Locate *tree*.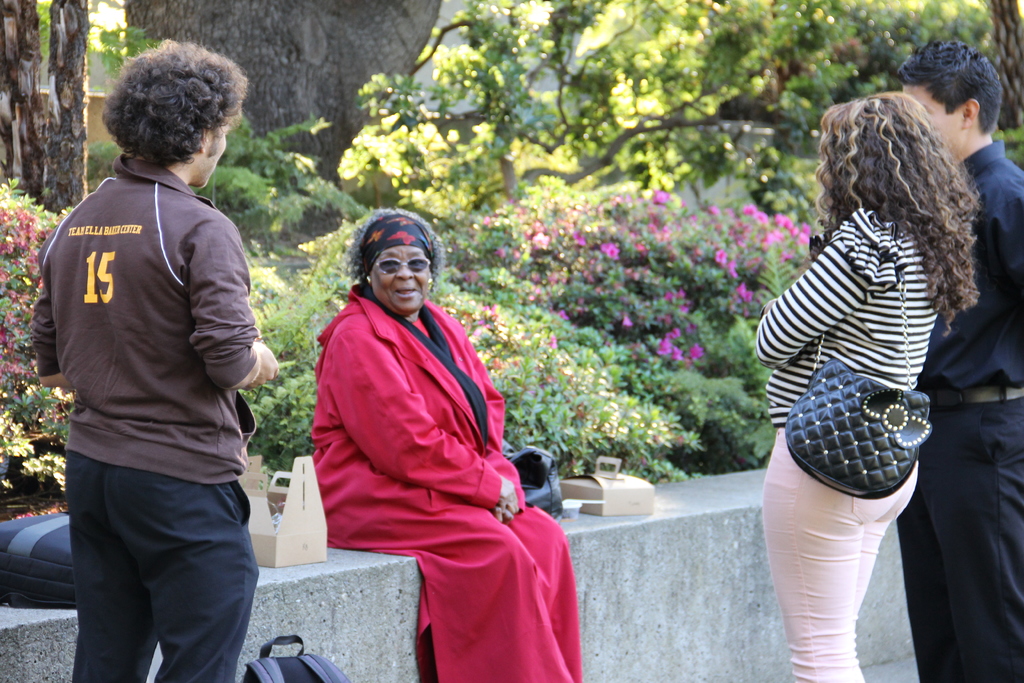
Bounding box: 0,0,92,217.
